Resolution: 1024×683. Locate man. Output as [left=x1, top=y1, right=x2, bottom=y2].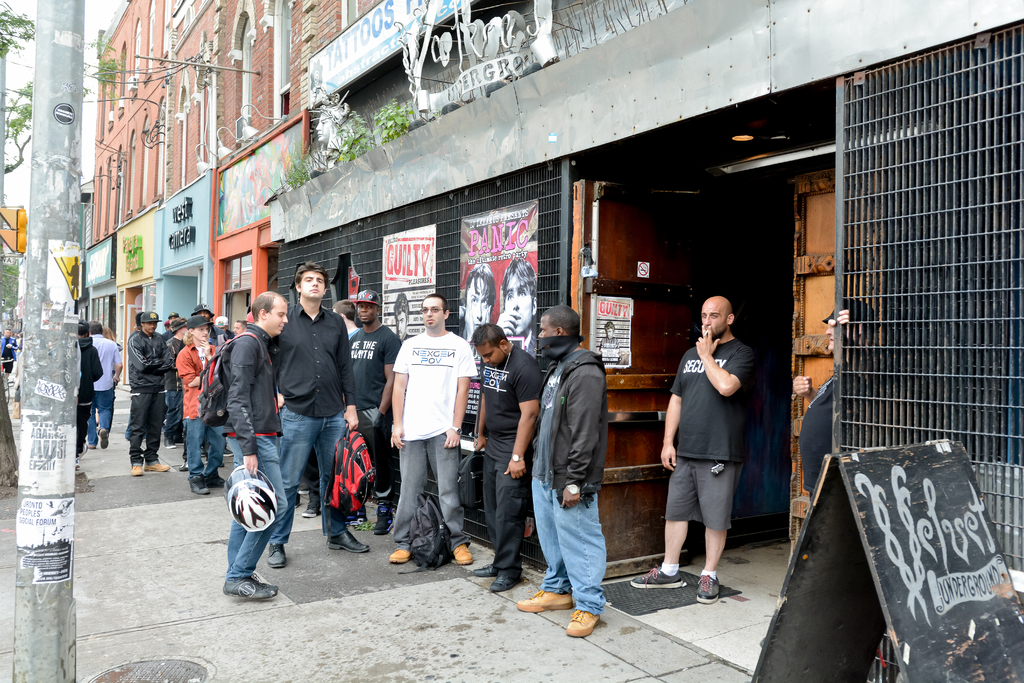
[left=796, top=296, right=886, bottom=500].
